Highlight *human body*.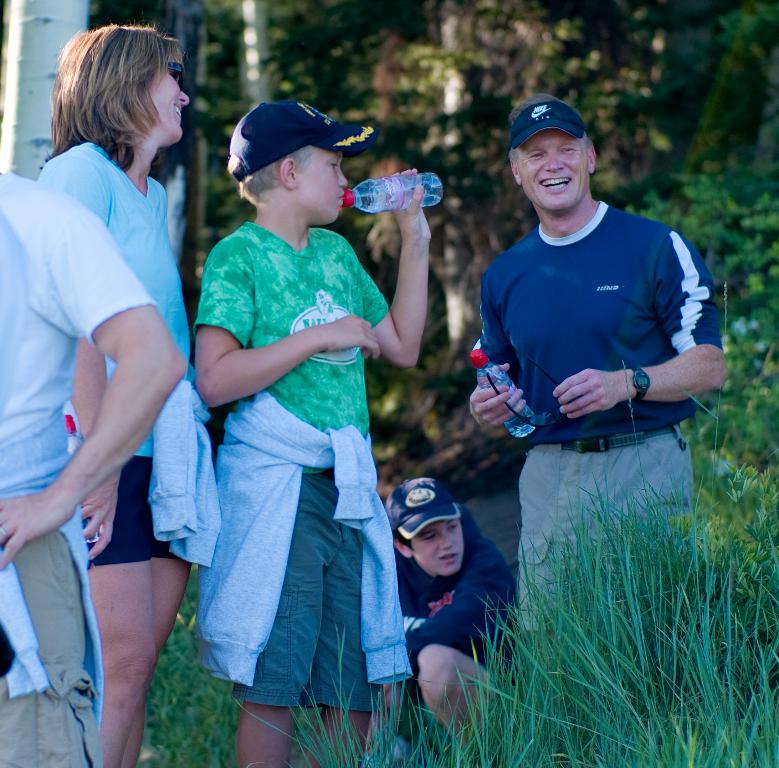
Highlighted region: {"left": 465, "top": 95, "right": 733, "bottom": 767}.
